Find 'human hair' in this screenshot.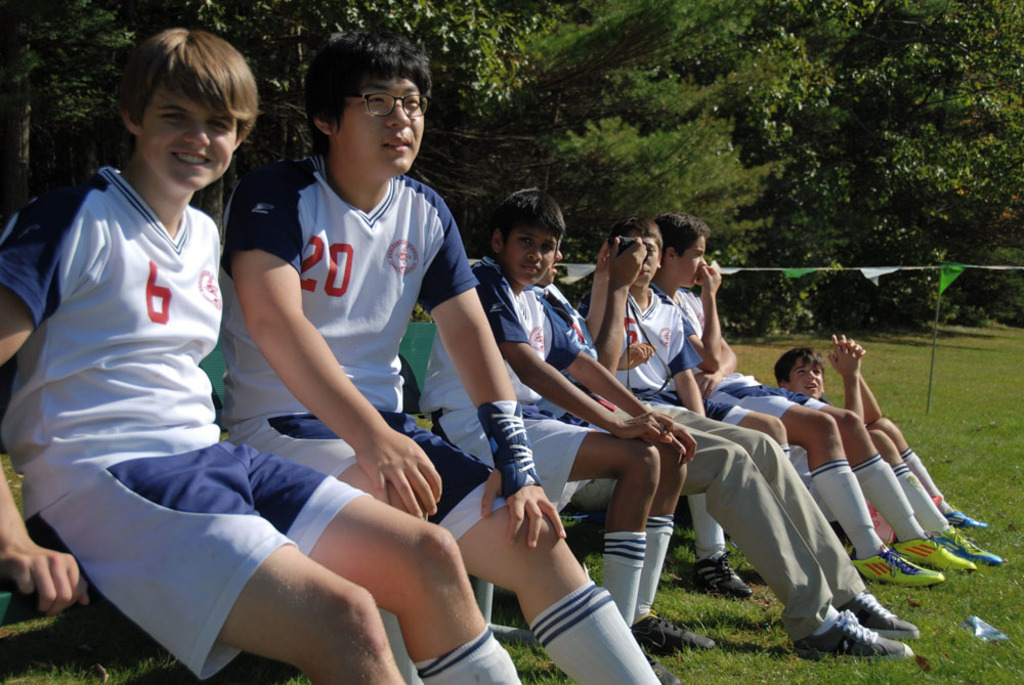
The bounding box for 'human hair' is Rect(306, 29, 431, 157).
